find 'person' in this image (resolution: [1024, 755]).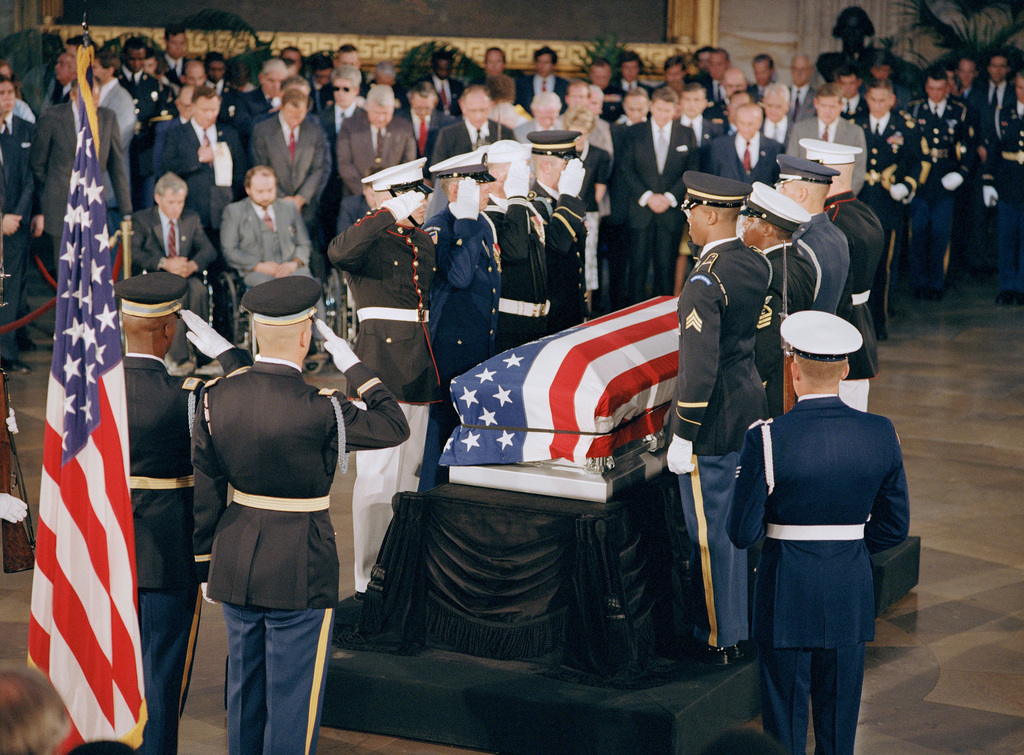
bbox=[725, 288, 915, 754].
